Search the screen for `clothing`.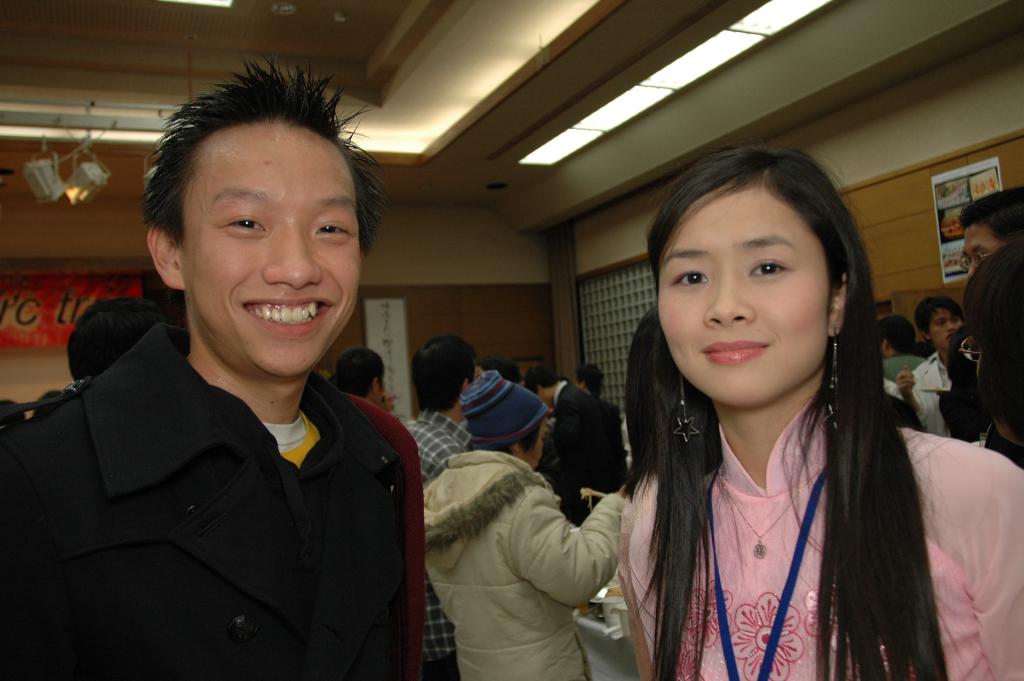
Found at crop(883, 352, 926, 390).
